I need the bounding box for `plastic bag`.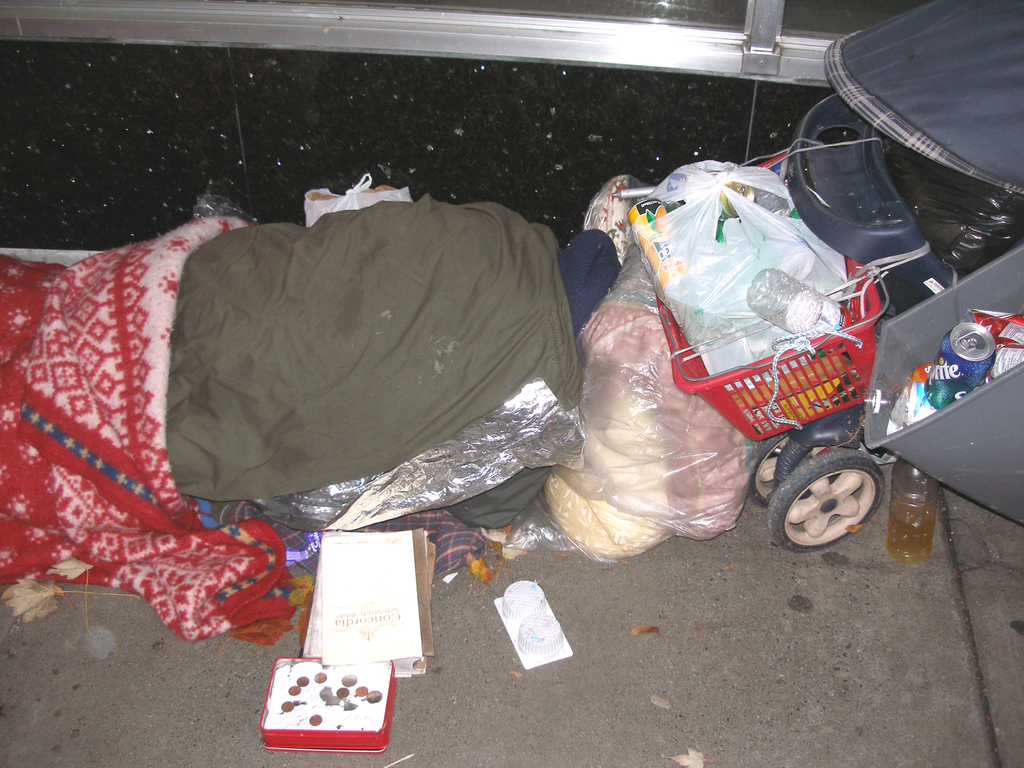
Here it is: bbox=(303, 169, 413, 223).
